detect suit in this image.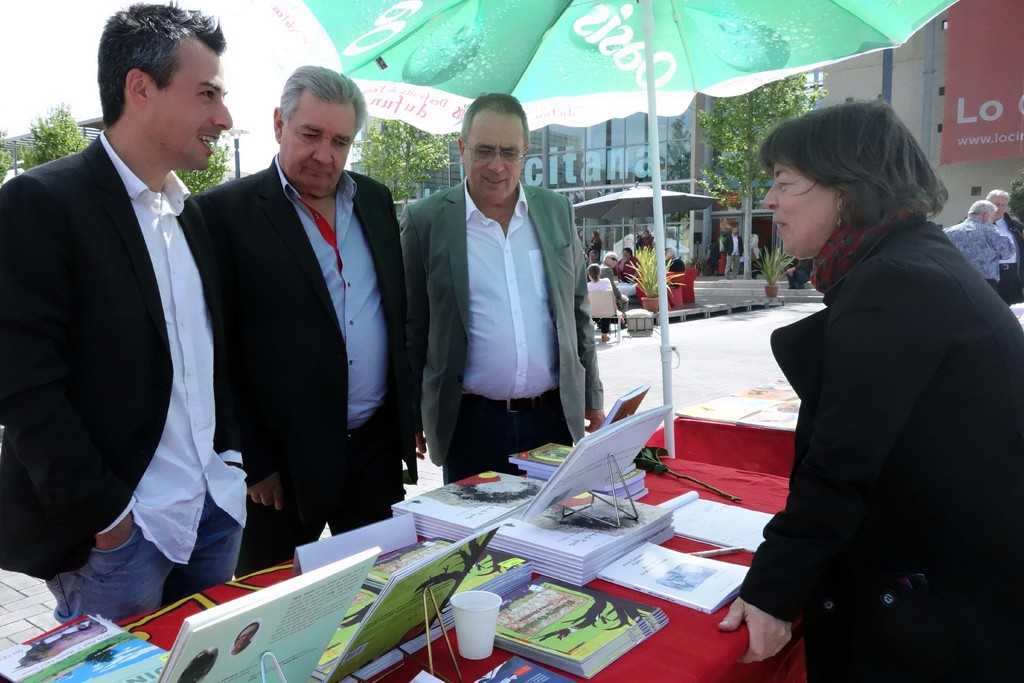
Detection: [394,173,604,486].
